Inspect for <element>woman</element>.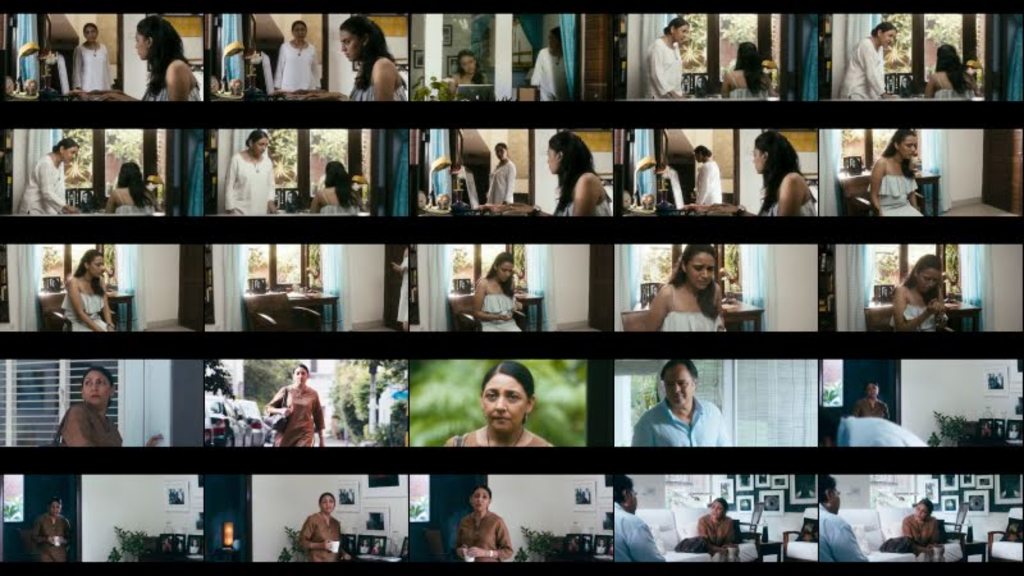
Inspection: l=644, t=243, r=724, b=333.
